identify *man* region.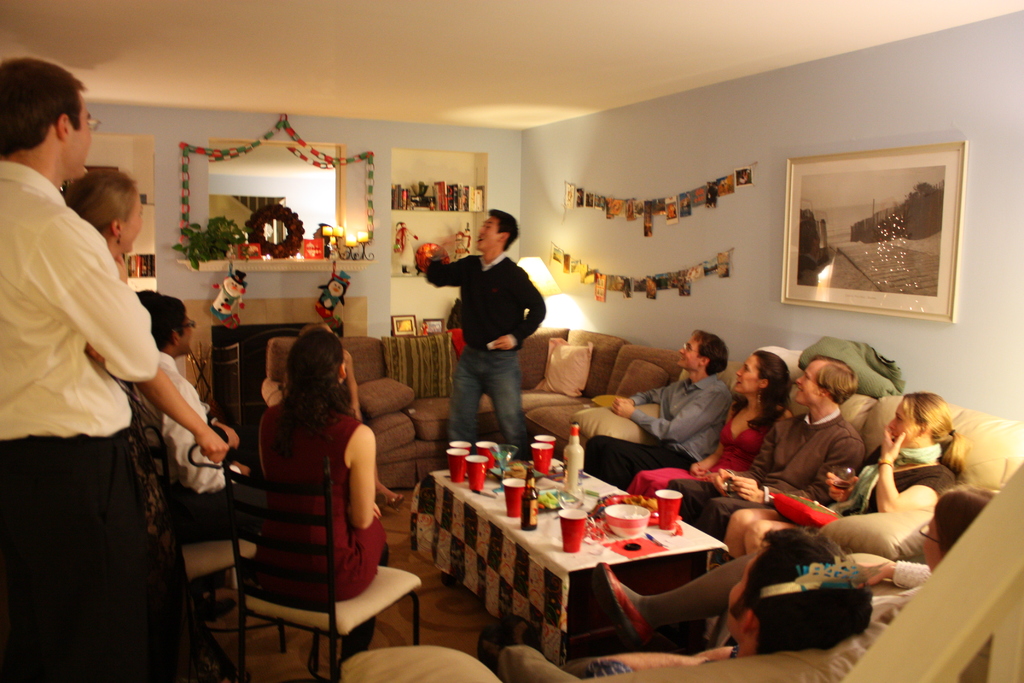
Region: 598/524/869/671.
